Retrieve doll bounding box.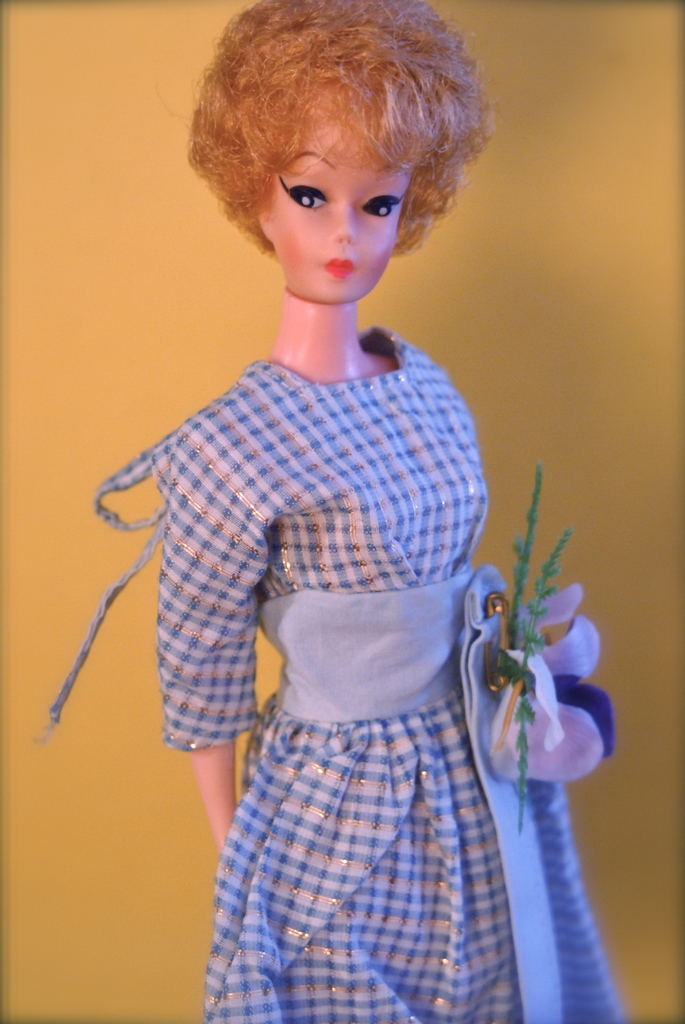
Bounding box: 91/16/606/989.
